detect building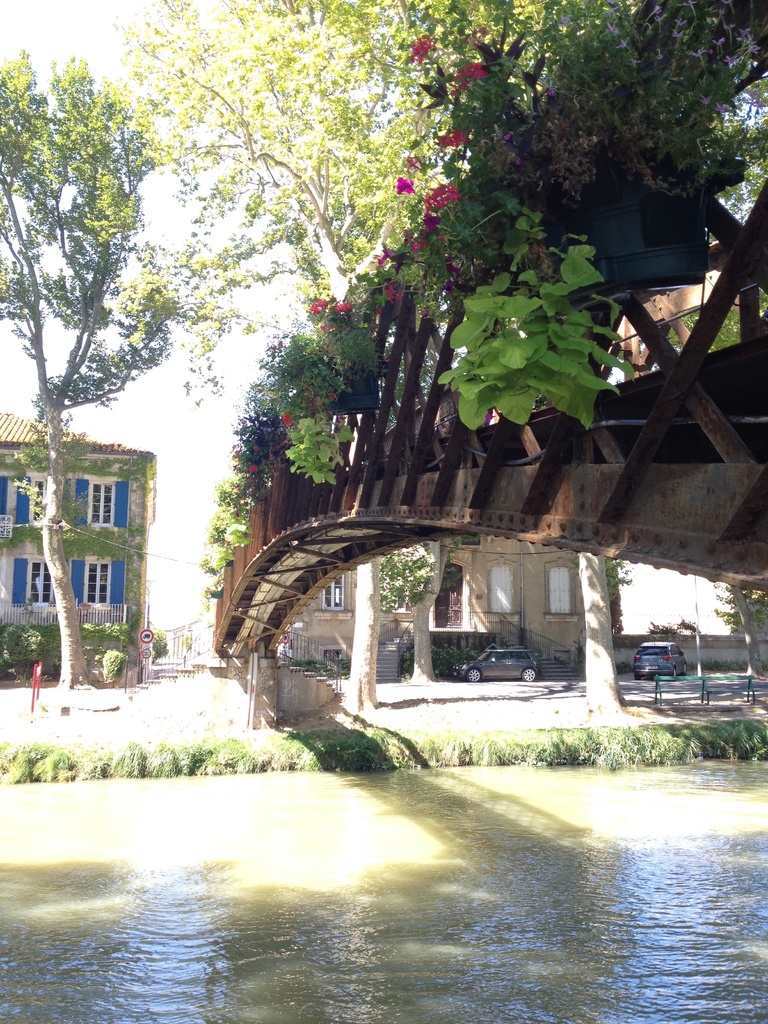
(255, 561, 402, 678)
